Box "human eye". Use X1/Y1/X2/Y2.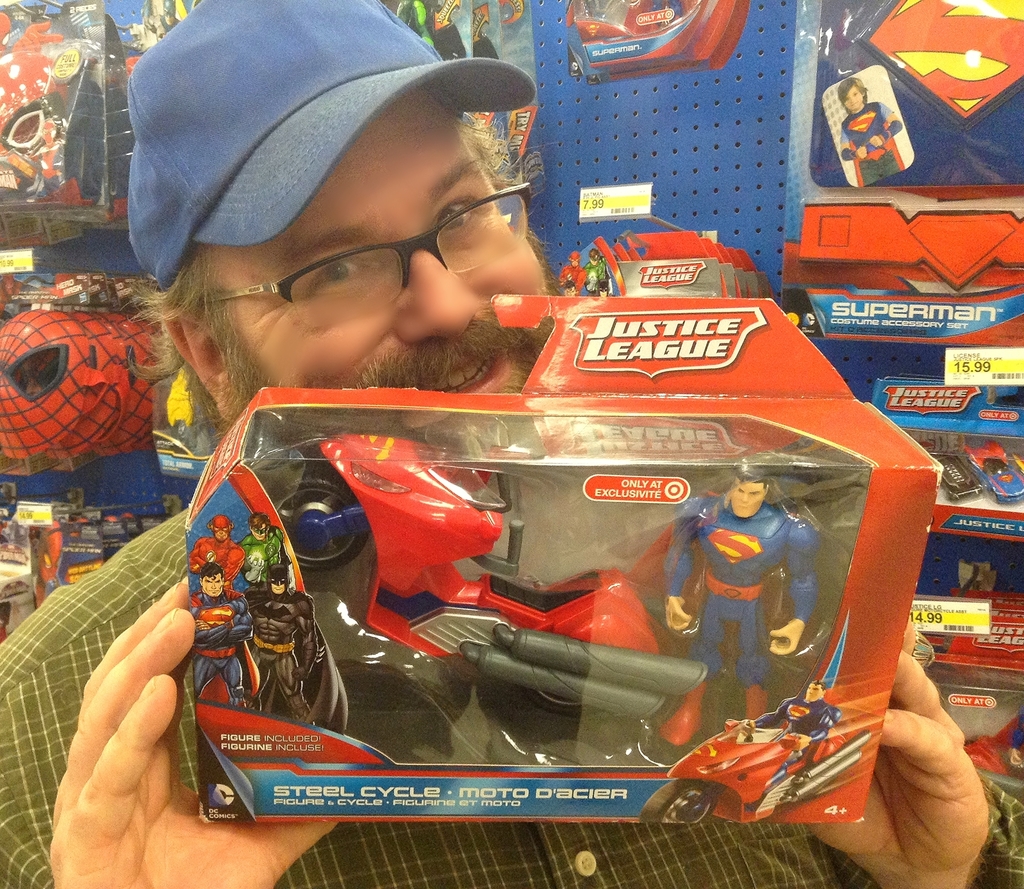
852/91/857/97.
